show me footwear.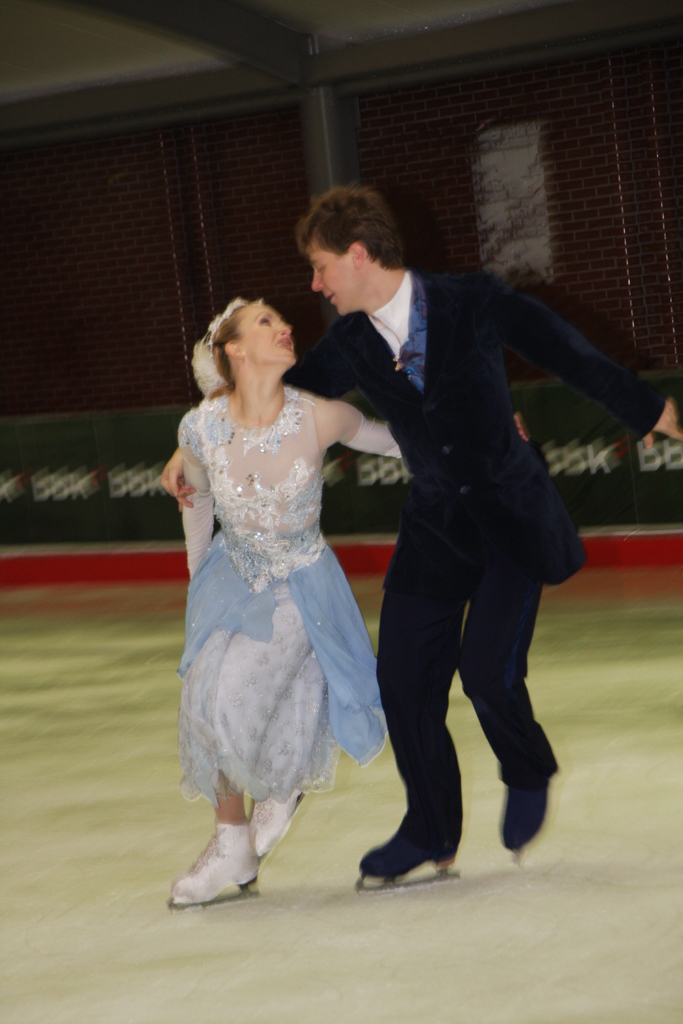
footwear is here: x1=497 y1=770 x2=554 y2=847.
